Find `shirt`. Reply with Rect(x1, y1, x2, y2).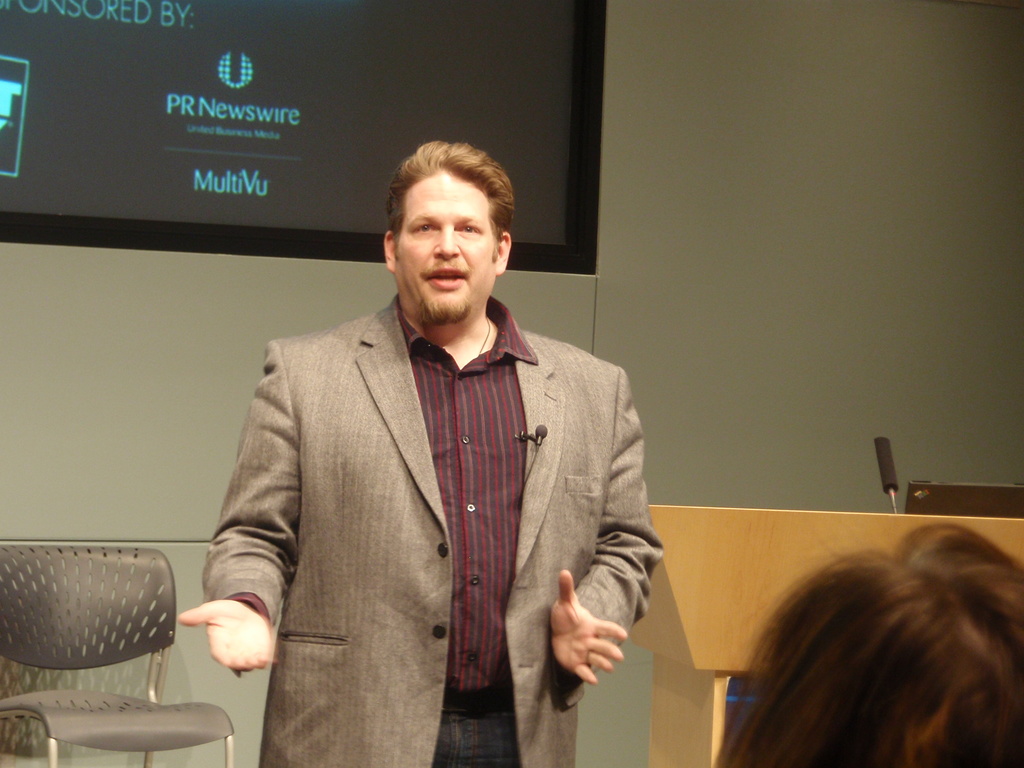
Rect(399, 296, 540, 684).
